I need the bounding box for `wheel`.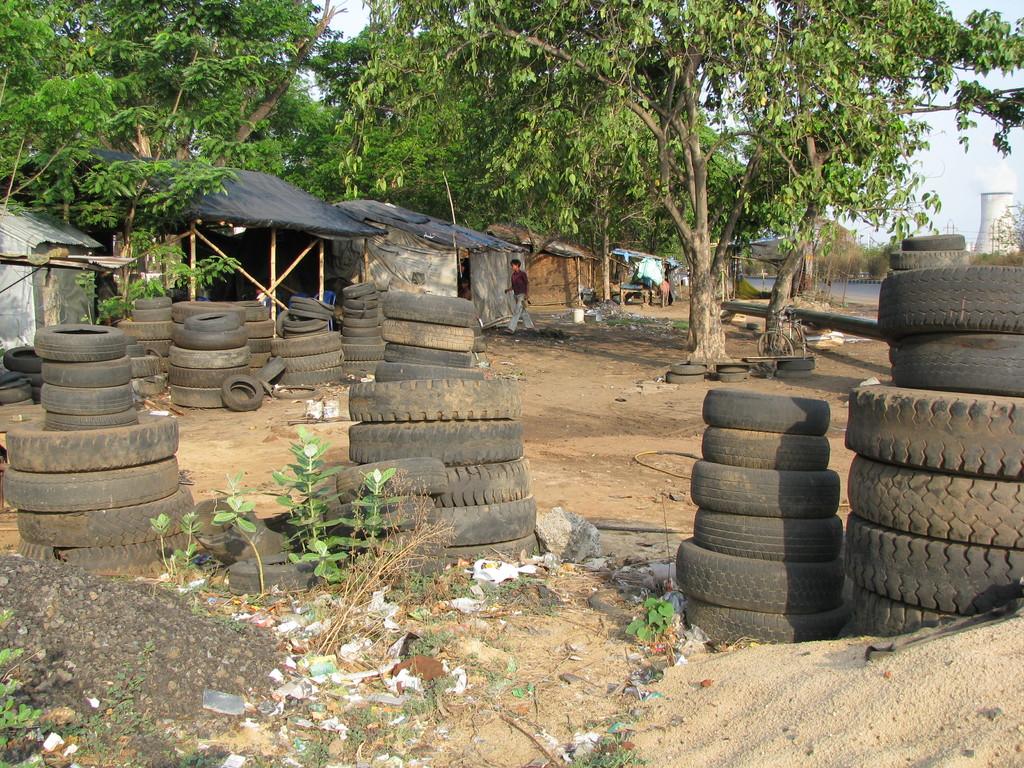
Here it is: region(222, 376, 263, 410).
